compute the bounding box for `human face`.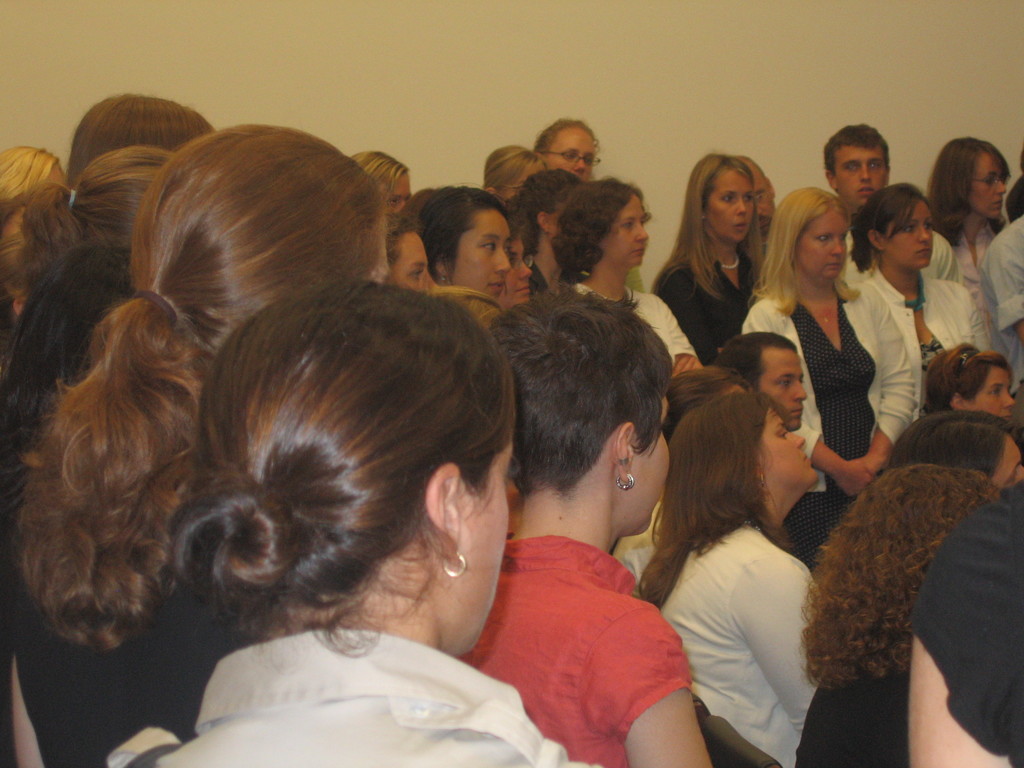
region(708, 170, 753, 241).
